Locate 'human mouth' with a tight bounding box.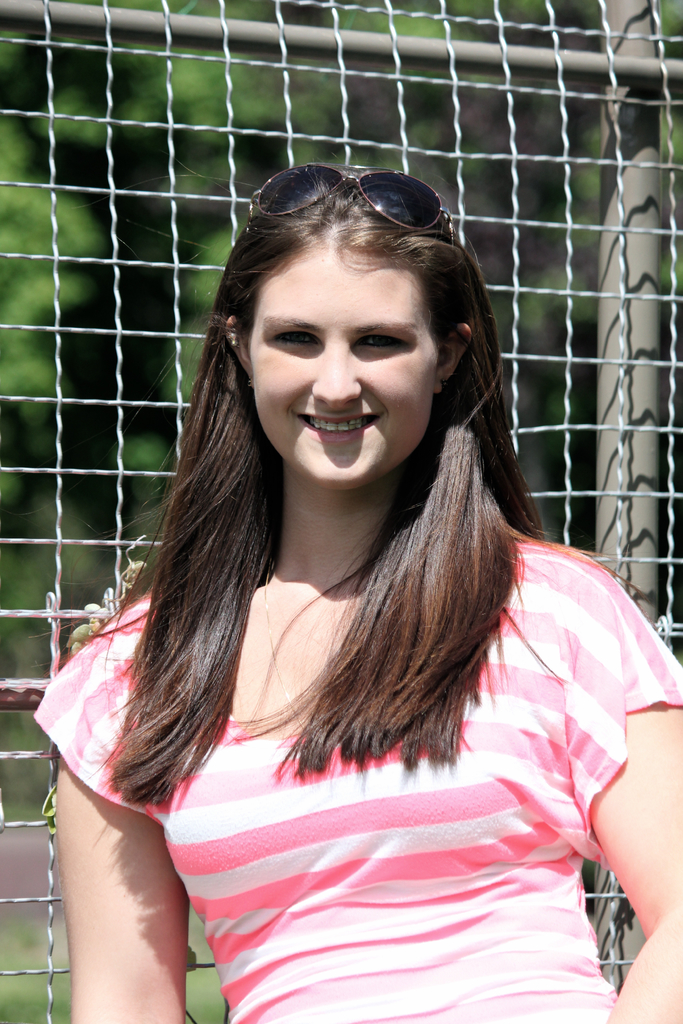
{"left": 297, "top": 413, "right": 384, "bottom": 443}.
